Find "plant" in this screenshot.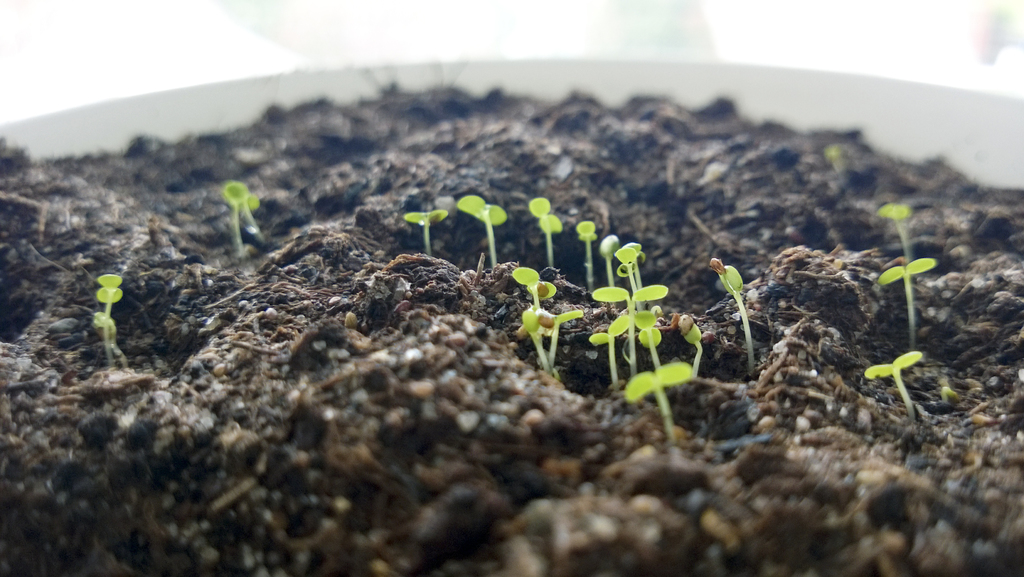
The bounding box for "plant" is 876,258,936,350.
